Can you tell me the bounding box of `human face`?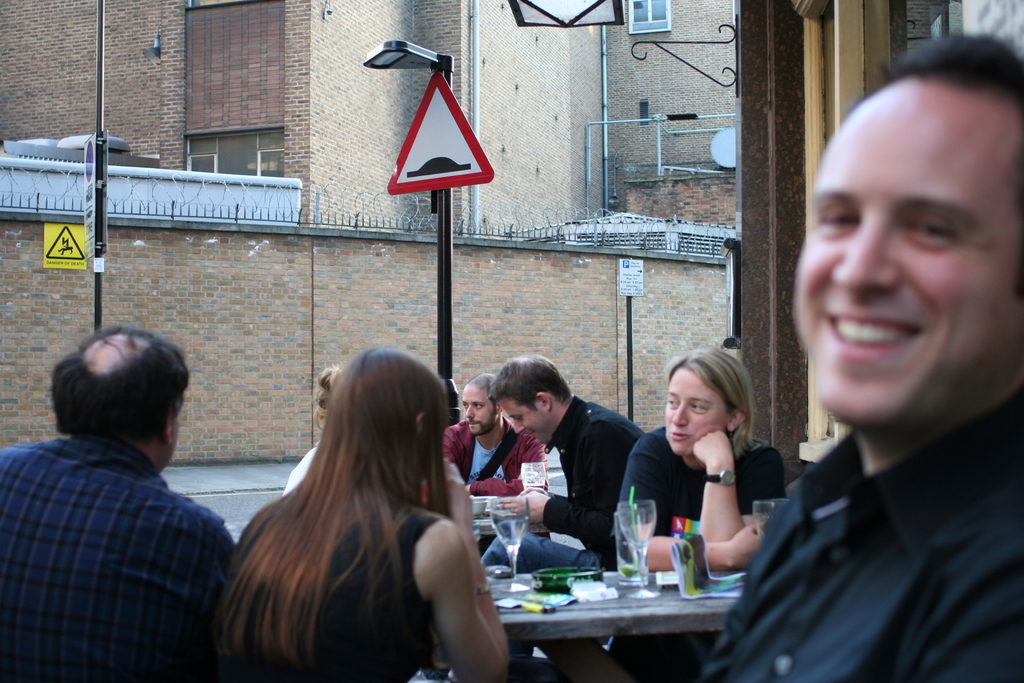
[left=796, top=83, right=1023, bottom=420].
